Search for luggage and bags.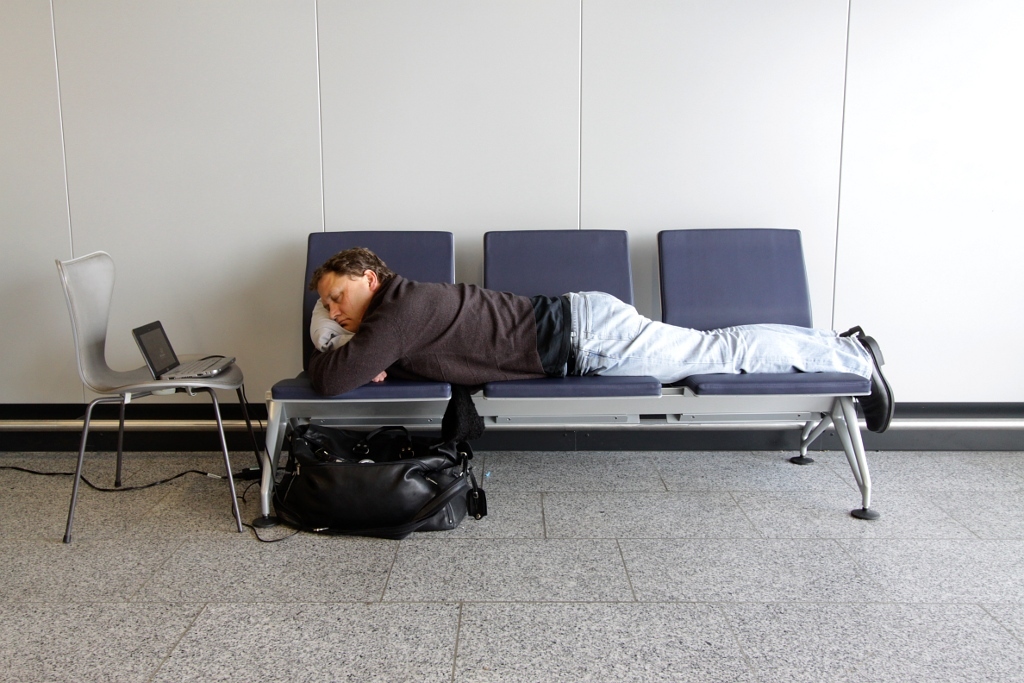
Found at [left=311, top=298, right=355, bottom=350].
